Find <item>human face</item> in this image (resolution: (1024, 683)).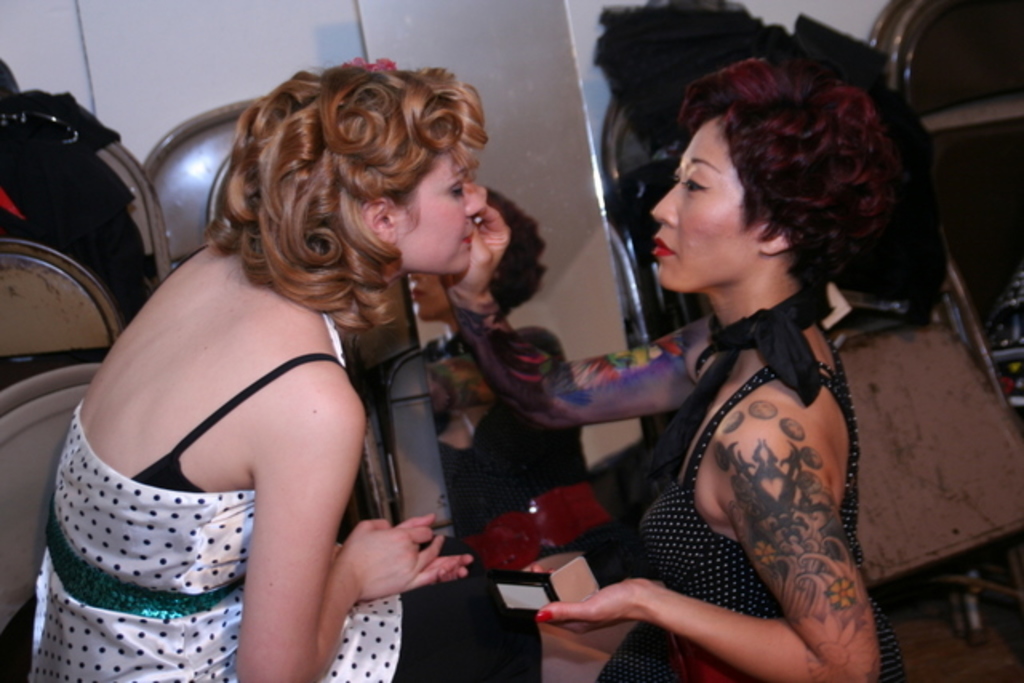
411, 275, 448, 325.
